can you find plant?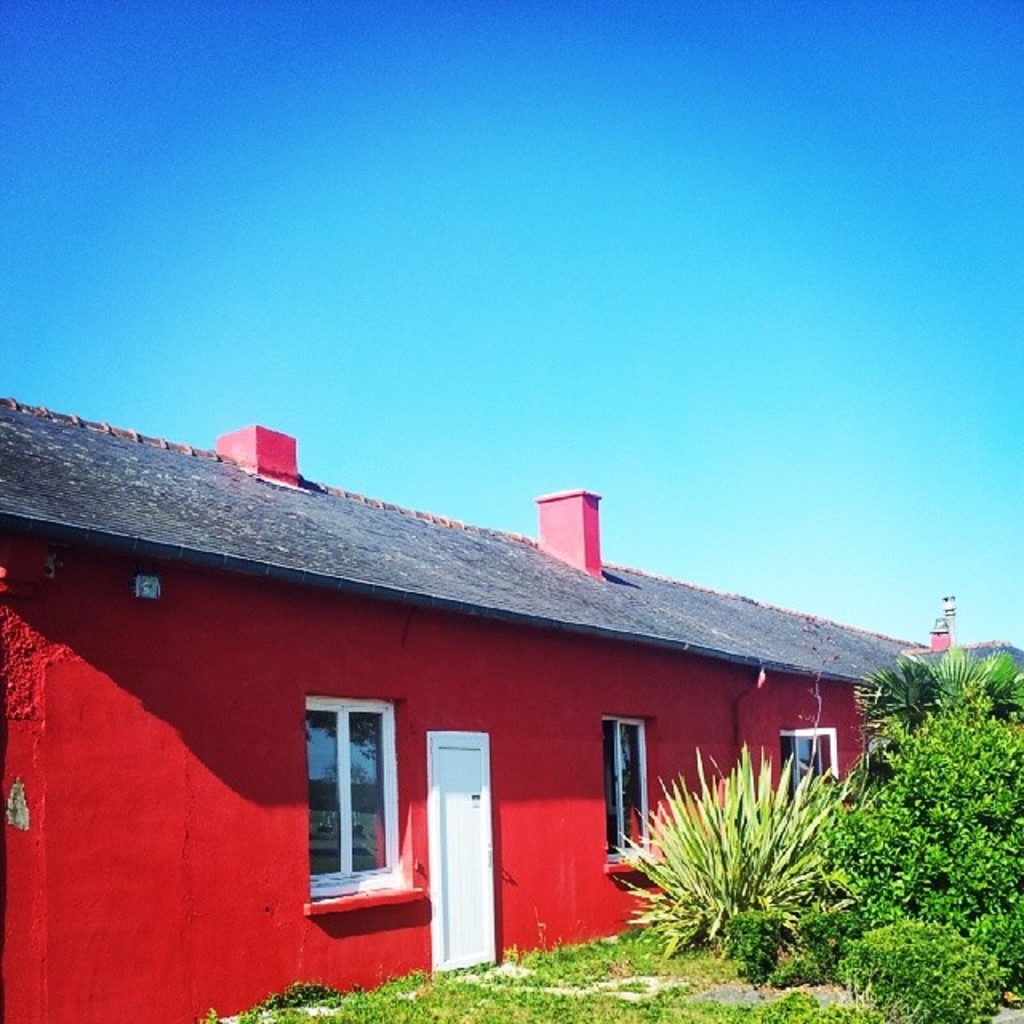
Yes, bounding box: [838,640,1022,734].
